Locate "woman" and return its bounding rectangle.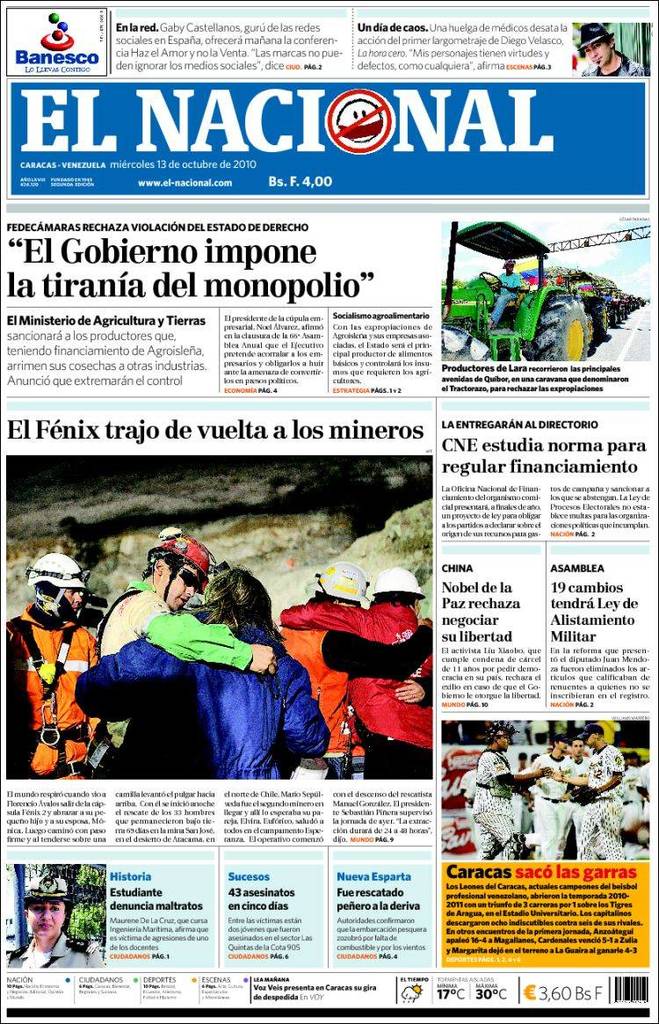
bbox=(9, 868, 99, 965).
